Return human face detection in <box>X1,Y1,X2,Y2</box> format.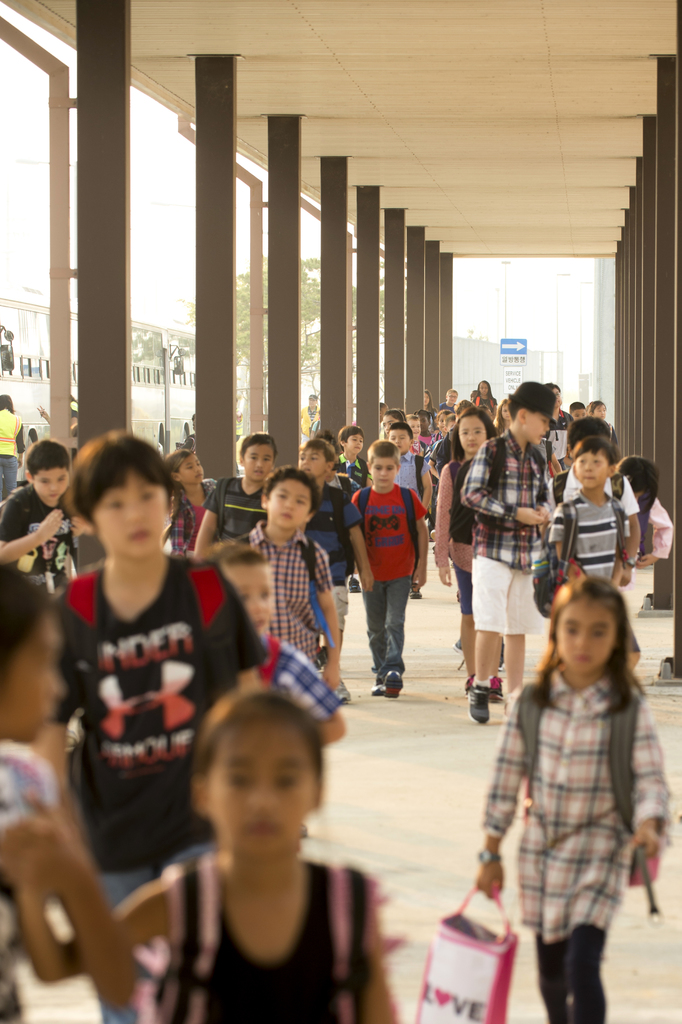
<box>265,476,310,525</box>.
